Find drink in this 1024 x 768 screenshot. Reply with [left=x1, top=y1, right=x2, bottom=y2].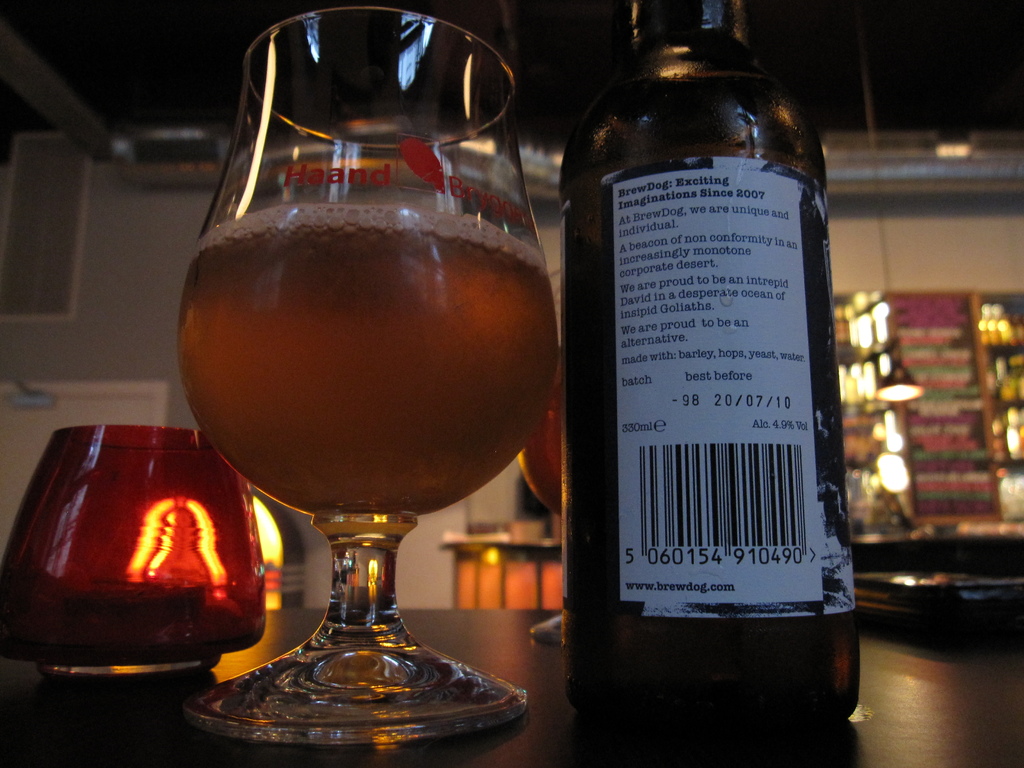
[left=556, top=72, right=863, bottom=730].
